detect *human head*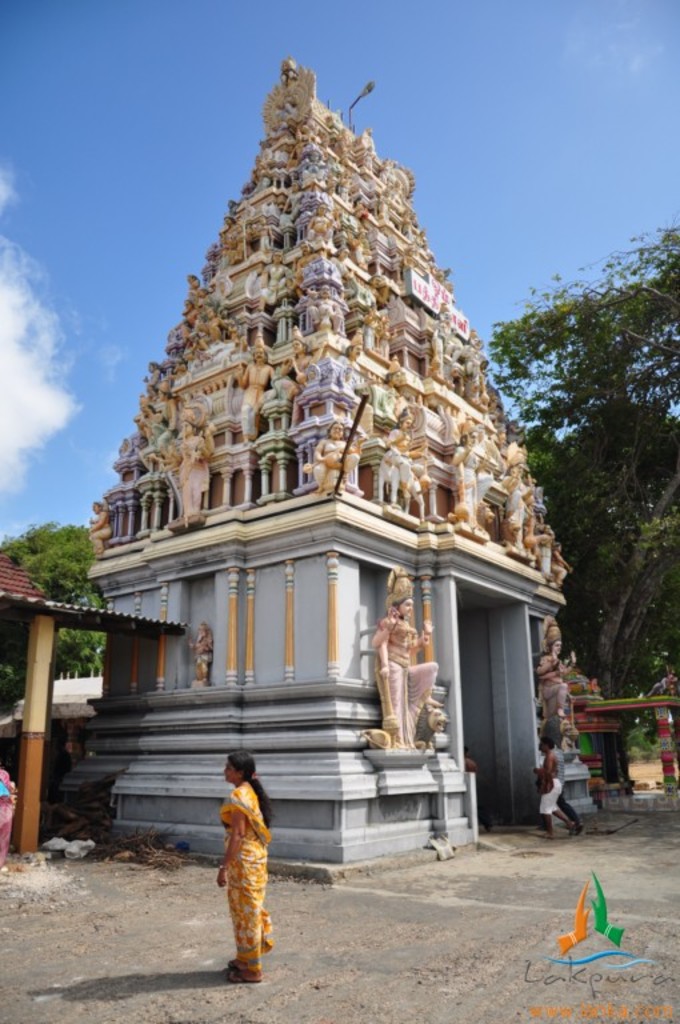
<bbox>315, 203, 333, 216</bbox>
